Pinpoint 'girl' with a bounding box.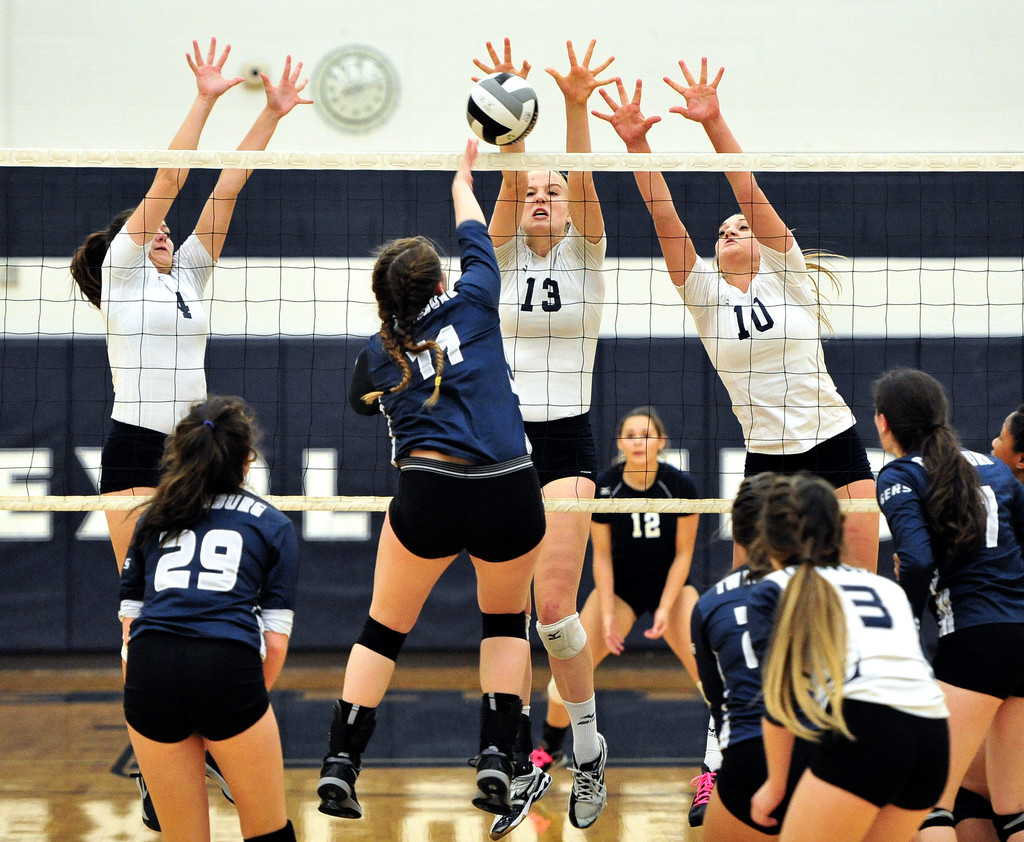
(980,414,1022,471).
